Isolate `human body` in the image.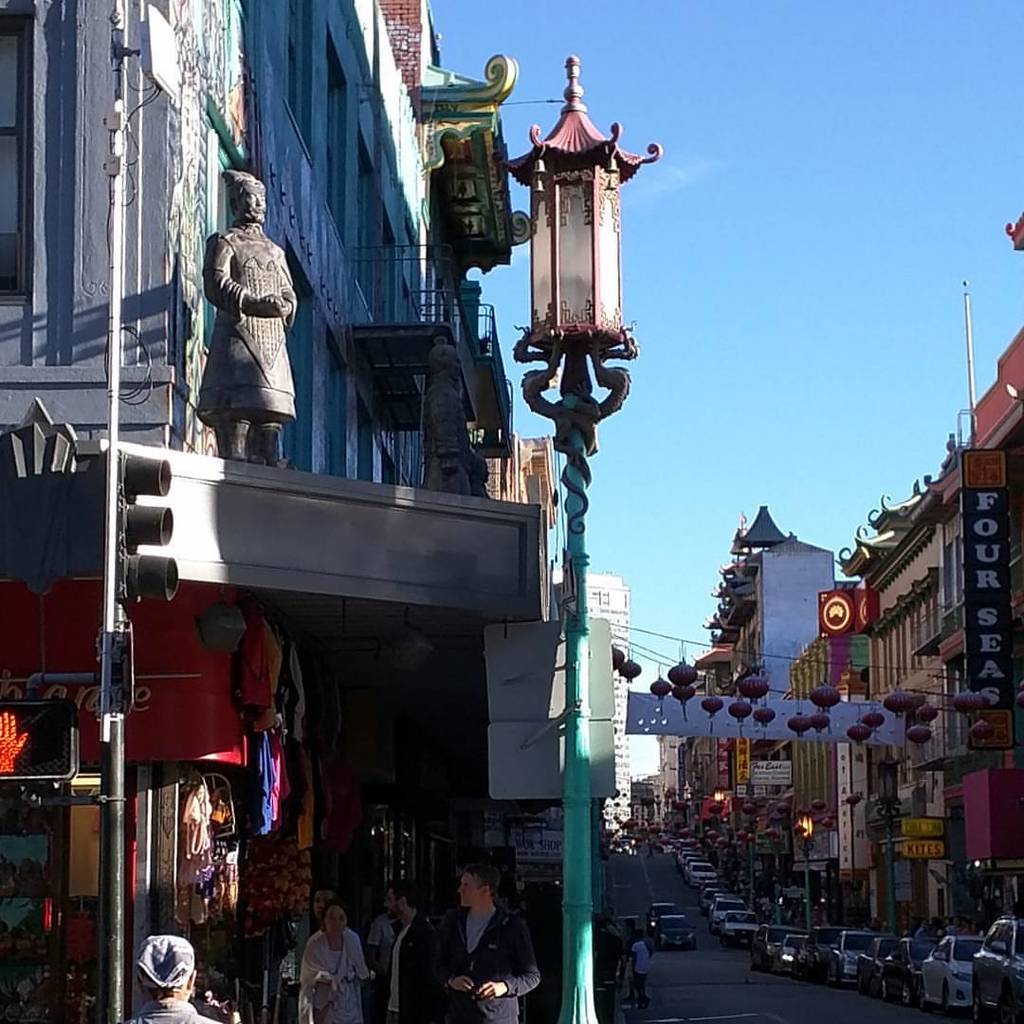
Isolated region: rect(423, 855, 539, 1023).
